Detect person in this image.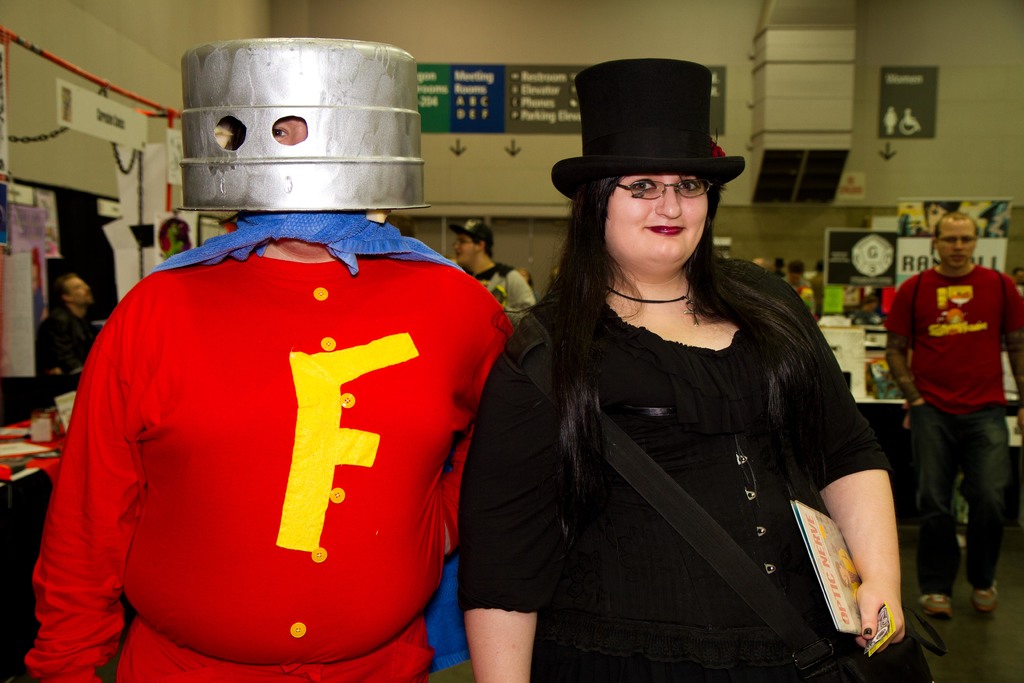
Detection: [891,190,1018,609].
